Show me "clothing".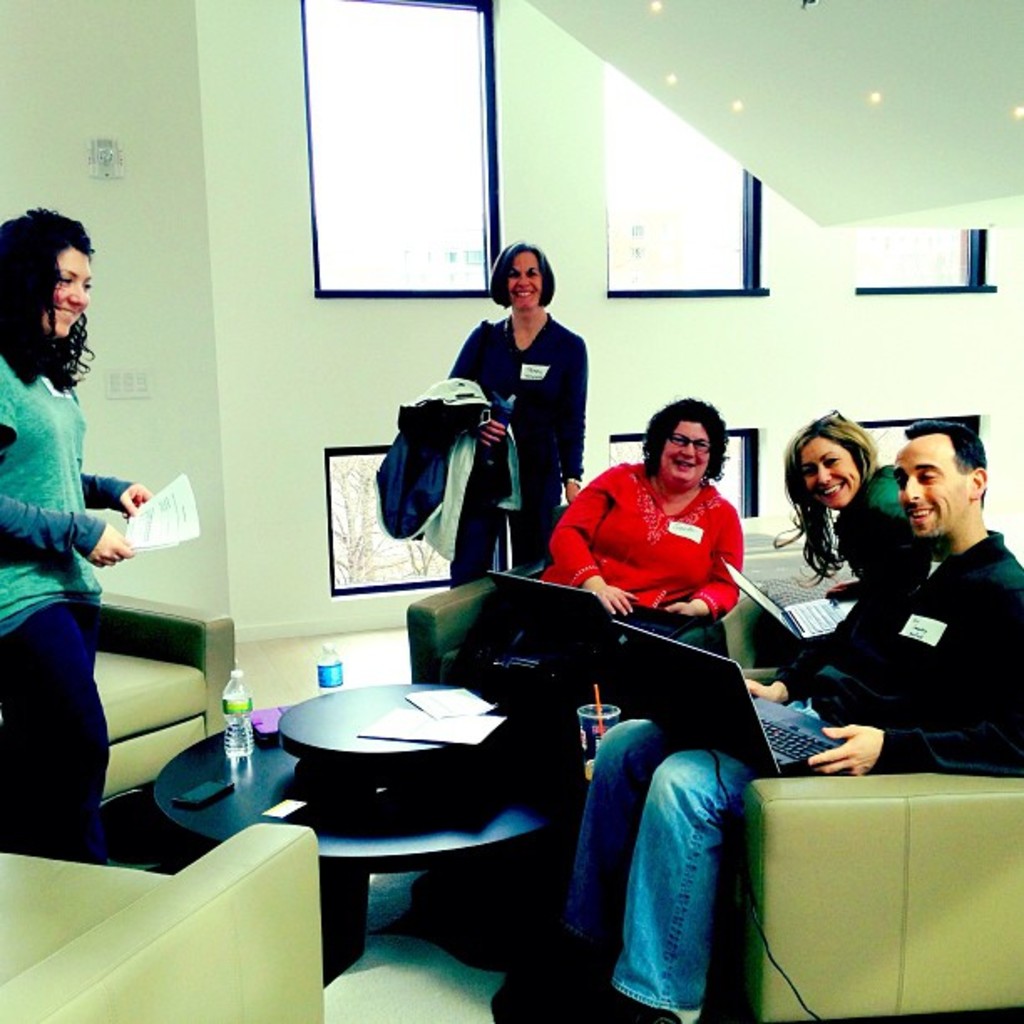
"clothing" is here: {"x1": 843, "y1": 463, "x2": 925, "y2": 596}.
